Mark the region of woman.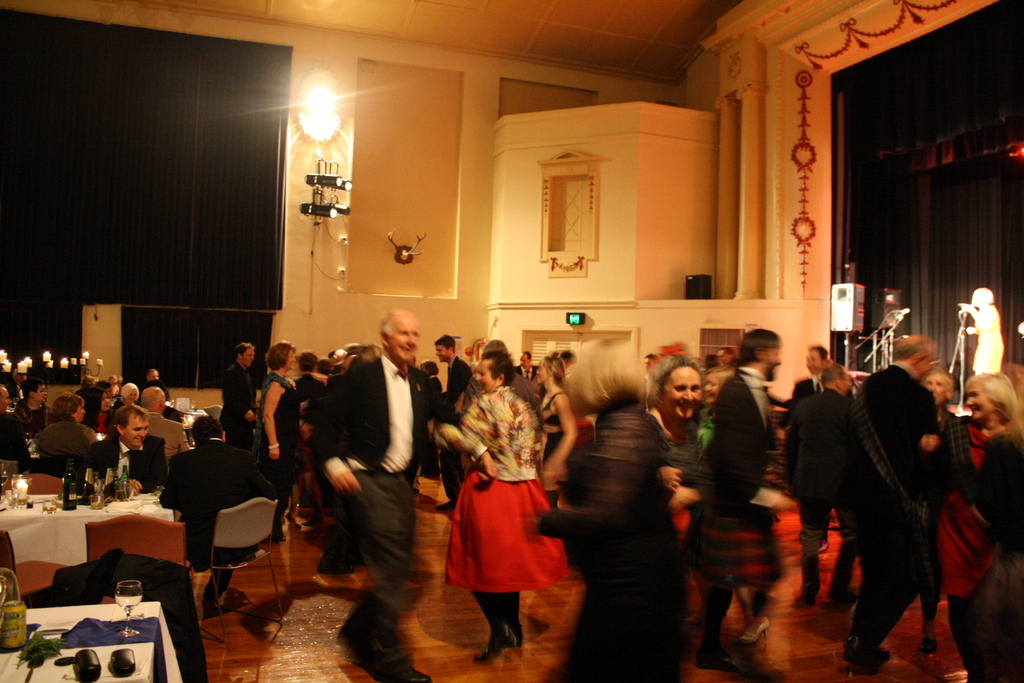
Region: box(534, 353, 577, 509).
